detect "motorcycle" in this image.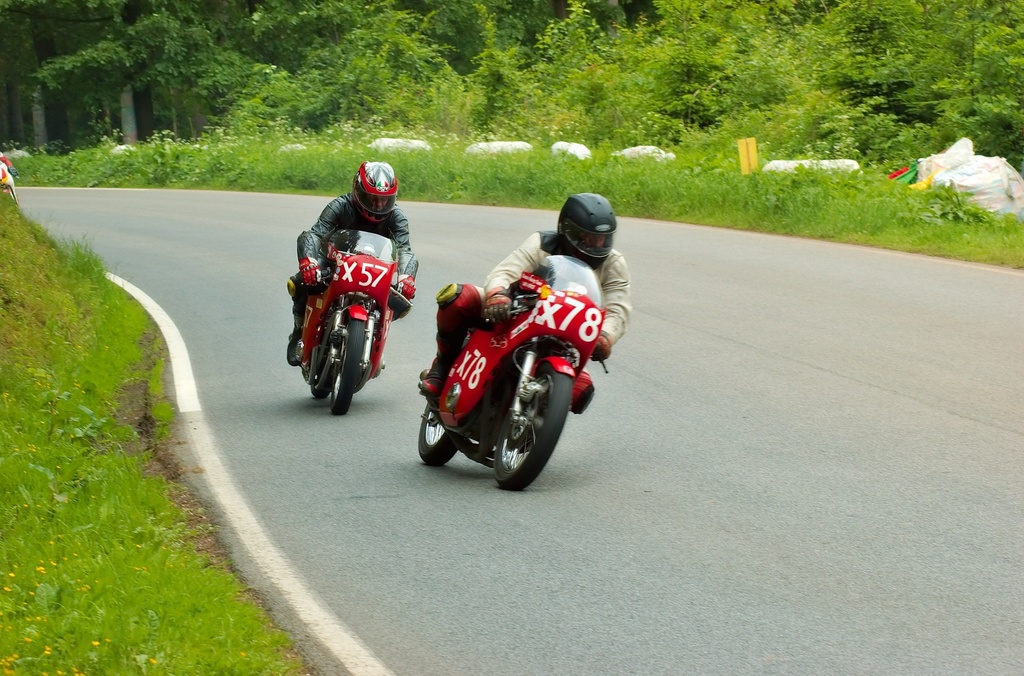
Detection: [x1=284, y1=233, x2=414, y2=417].
